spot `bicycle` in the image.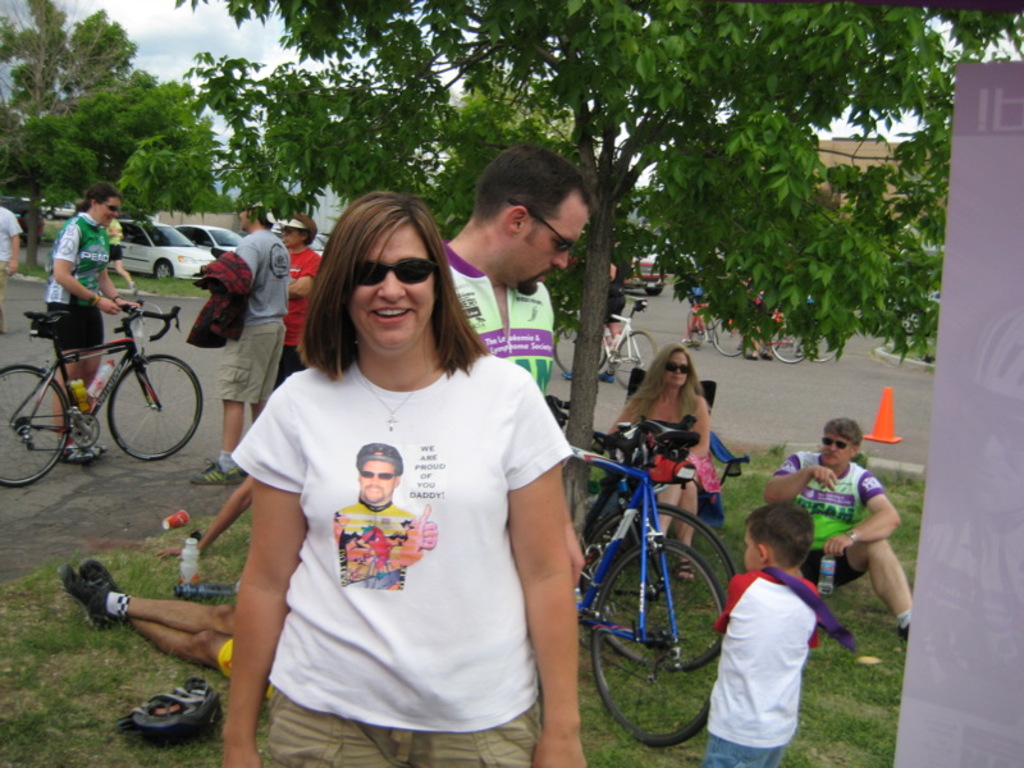
`bicycle` found at detection(686, 291, 719, 353).
